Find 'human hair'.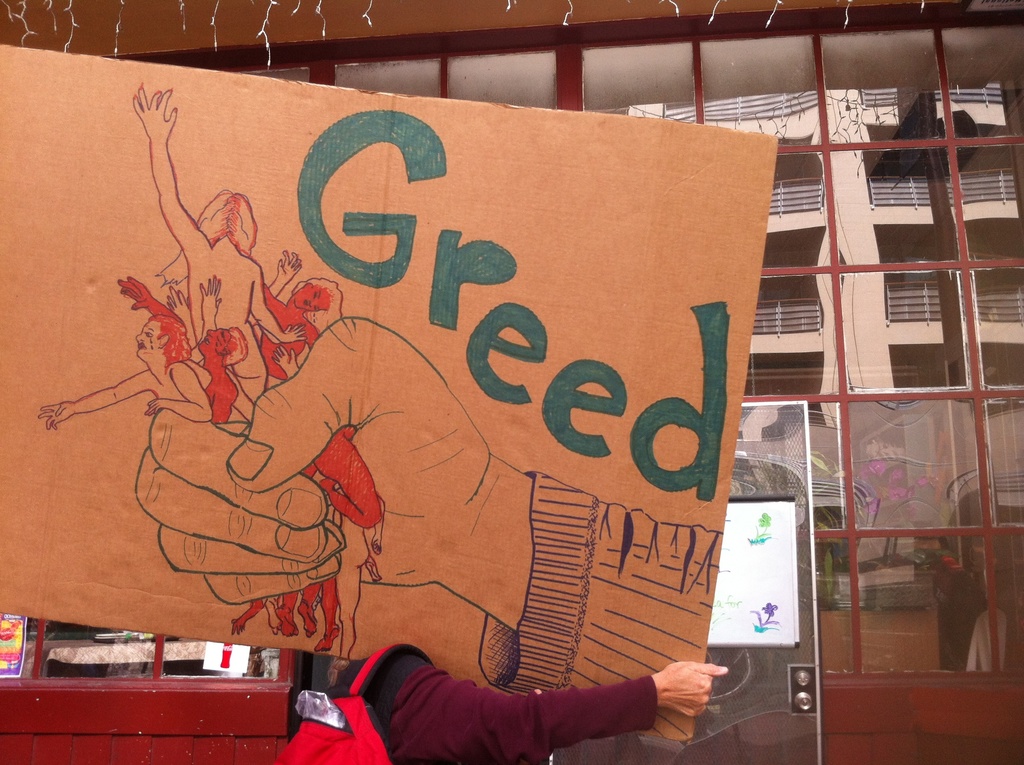
326 654 348 693.
